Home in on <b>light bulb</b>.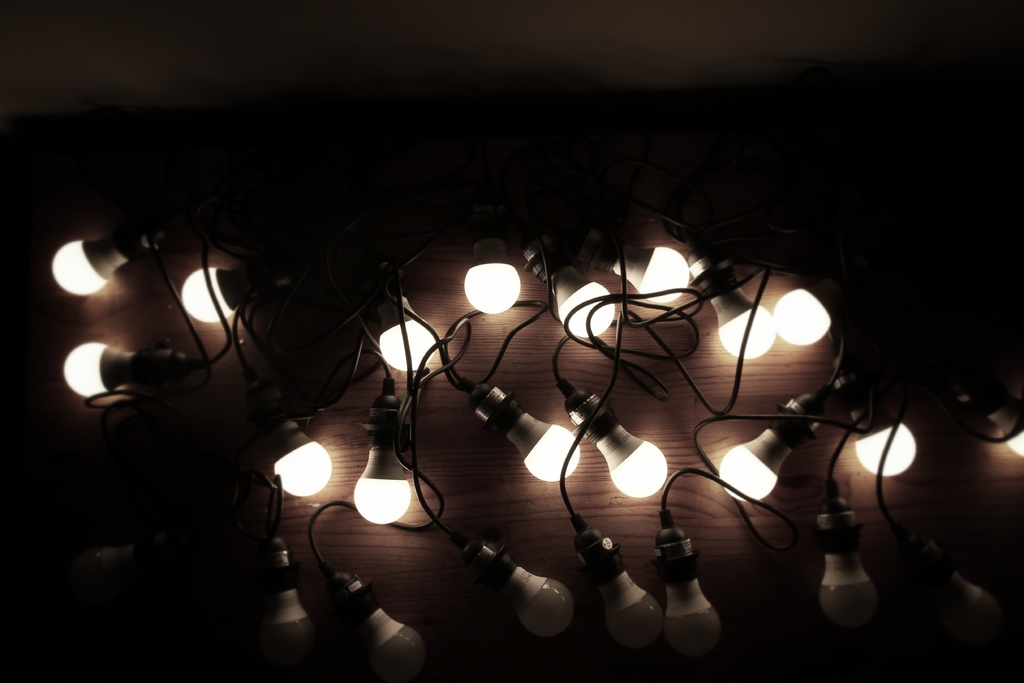
Homed in at left=664, top=521, right=720, bottom=660.
